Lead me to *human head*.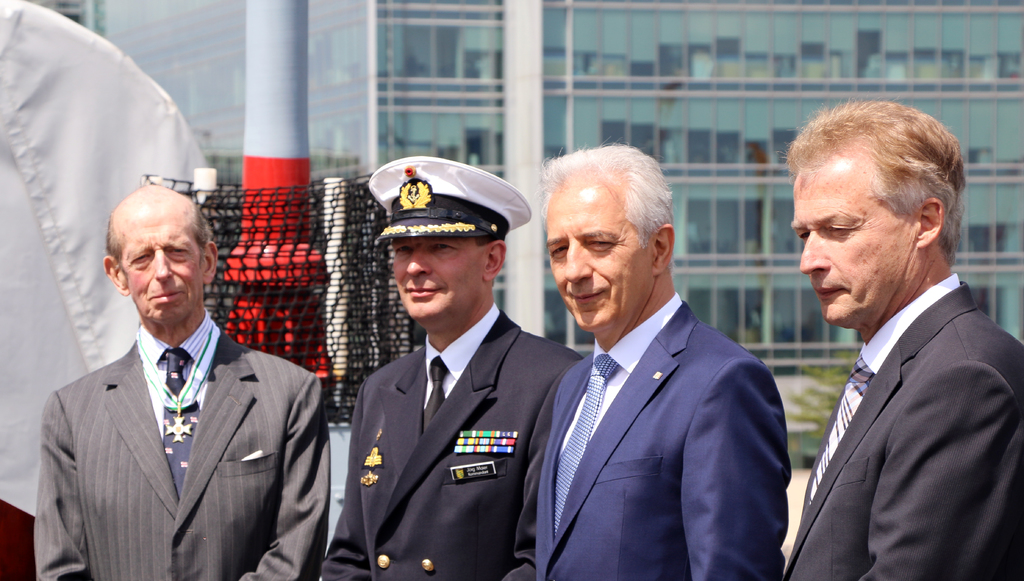
Lead to [104, 183, 218, 323].
